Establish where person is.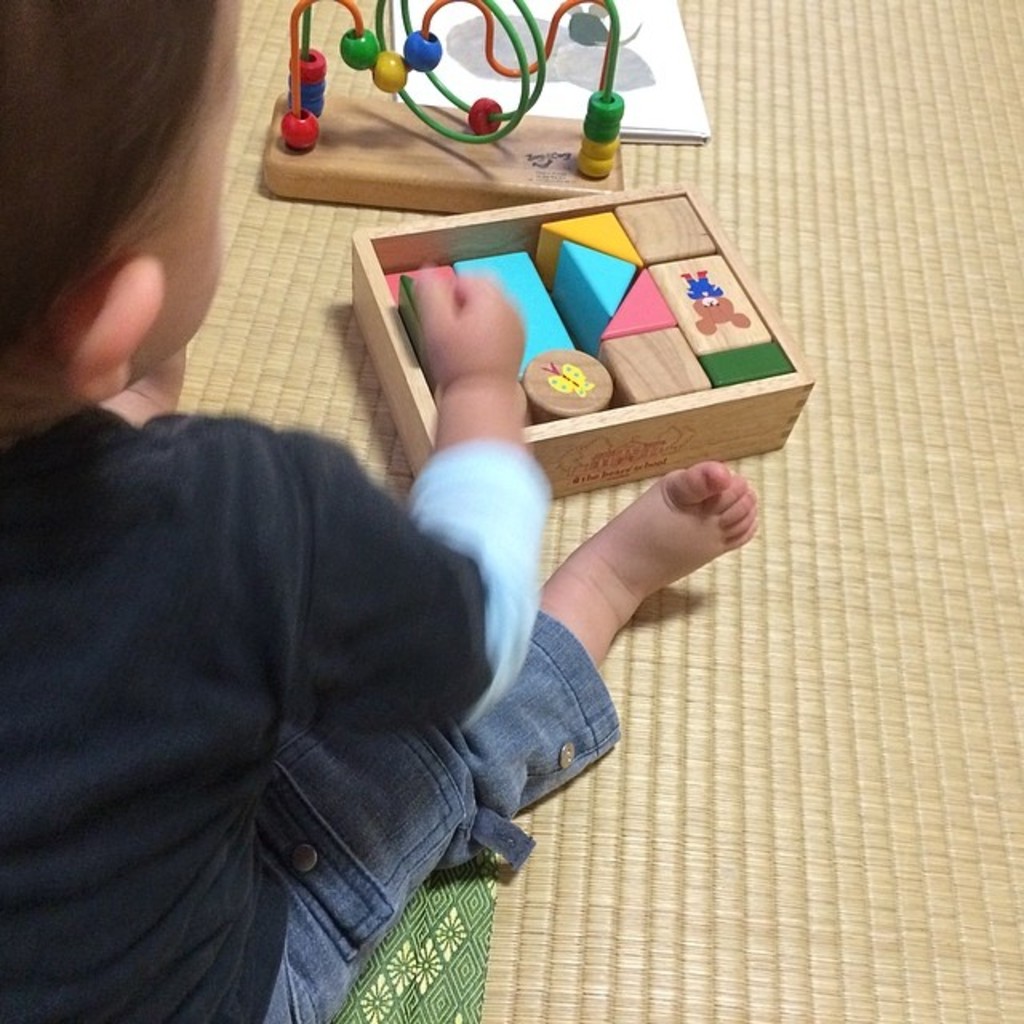
Established at l=38, t=150, r=744, b=986.
